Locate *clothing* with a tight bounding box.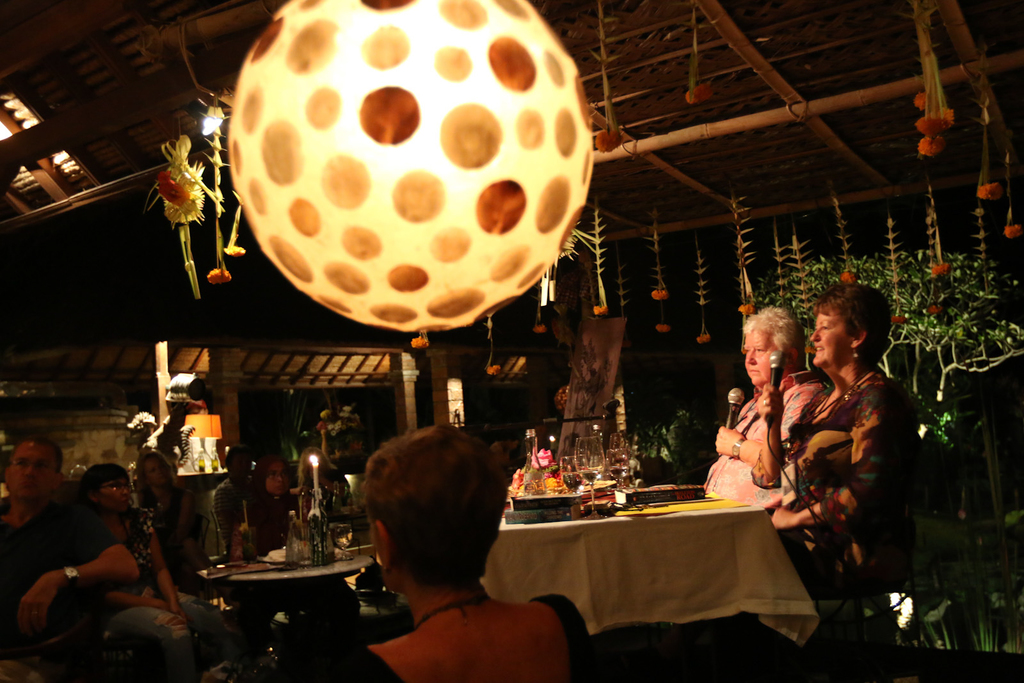
rect(225, 451, 355, 643).
